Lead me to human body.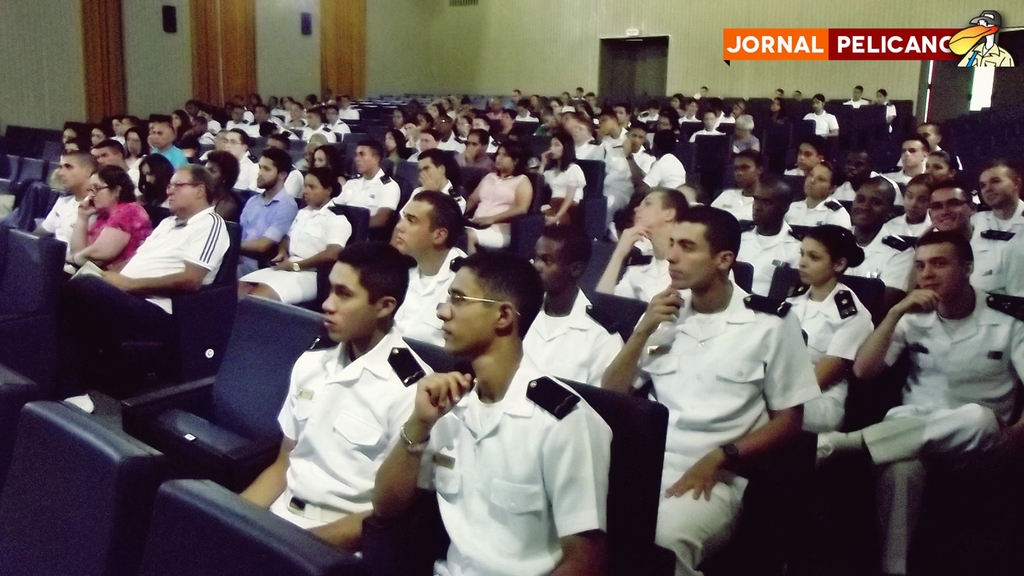
Lead to 874,132,916,186.
